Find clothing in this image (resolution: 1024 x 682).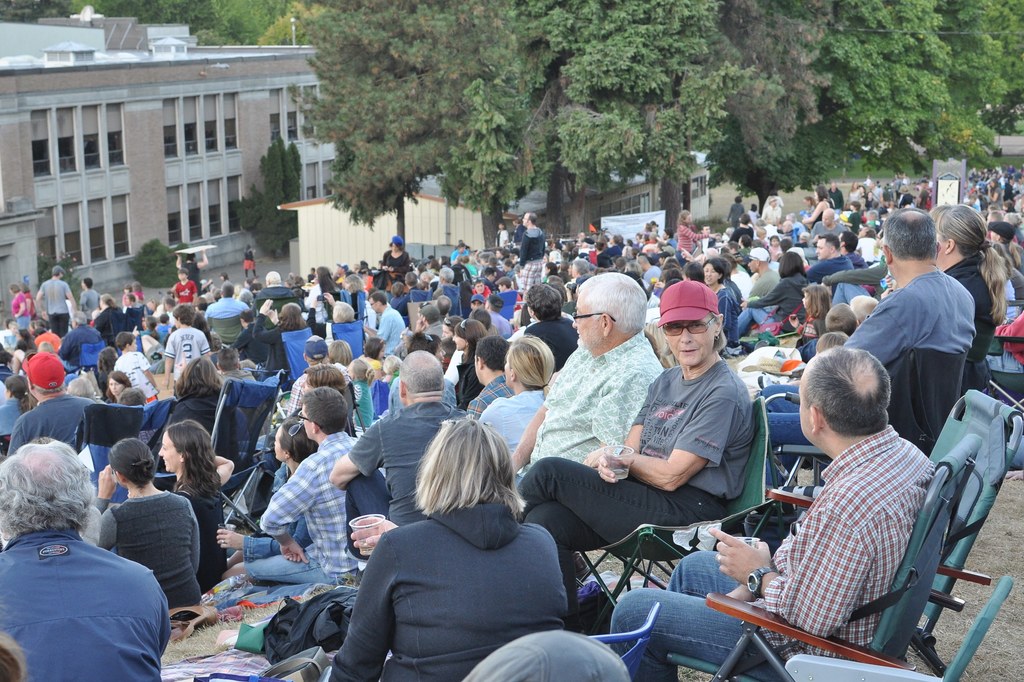
Rect(6, 393, 92, 454).
